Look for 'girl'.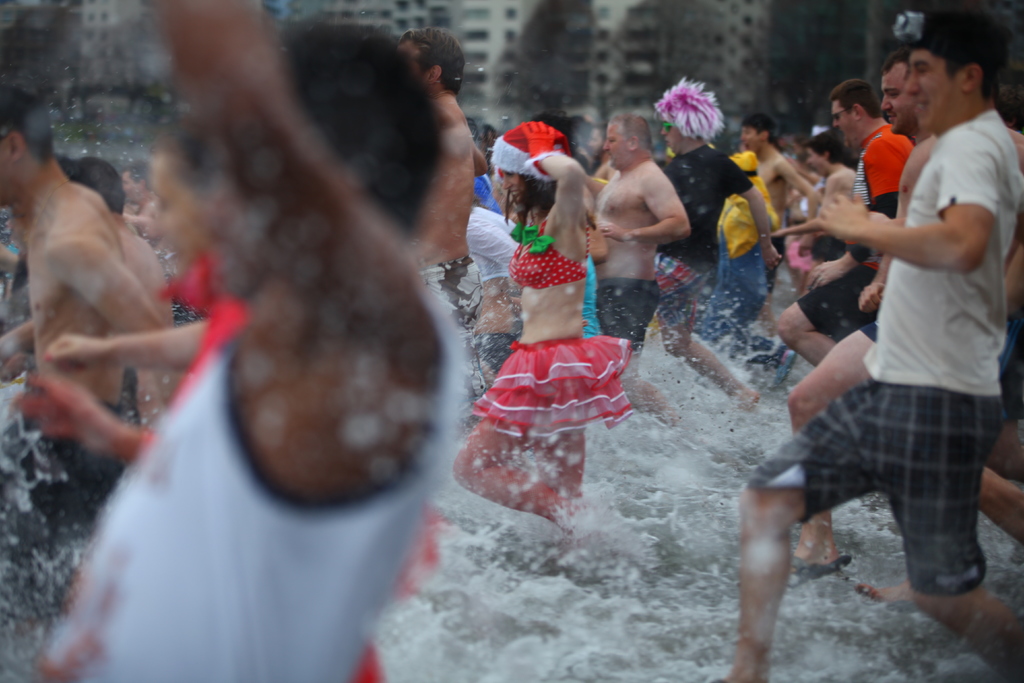
Found: x1=42, y1=128, x2=390, y2=682.
